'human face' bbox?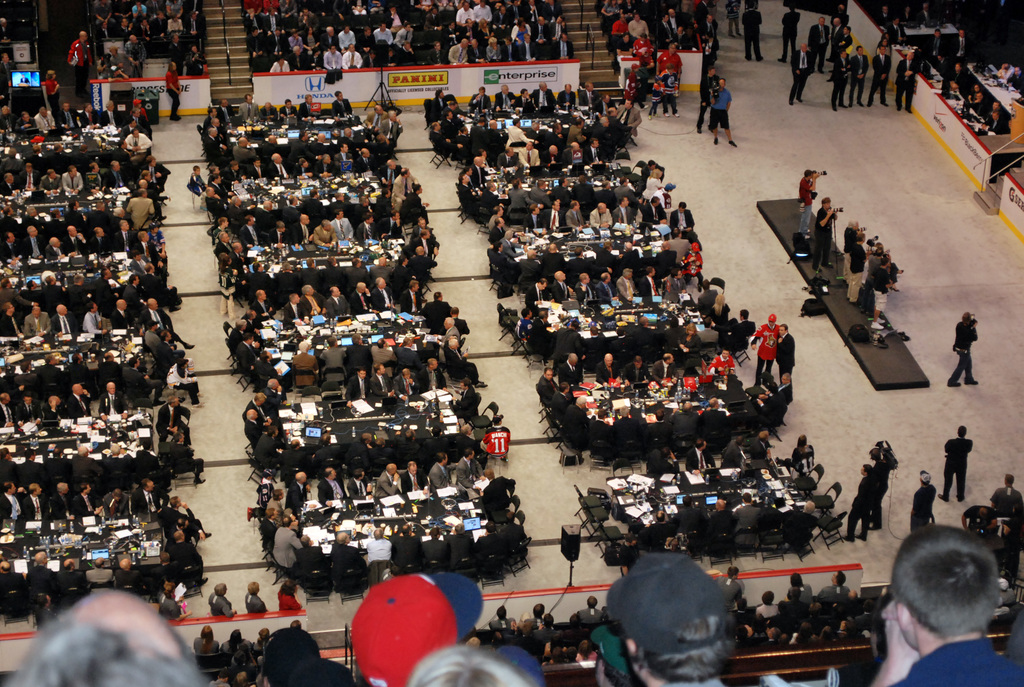
bbox(954, 62, 963, 73)
